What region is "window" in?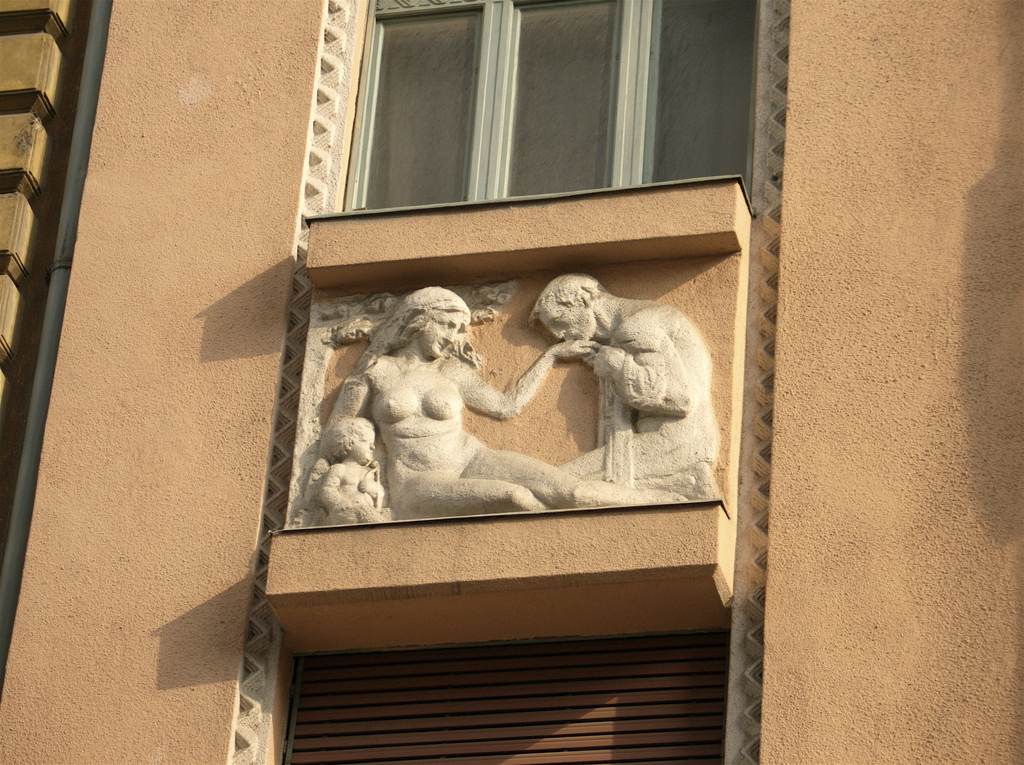
select_region(273, 14, 783, 240).
